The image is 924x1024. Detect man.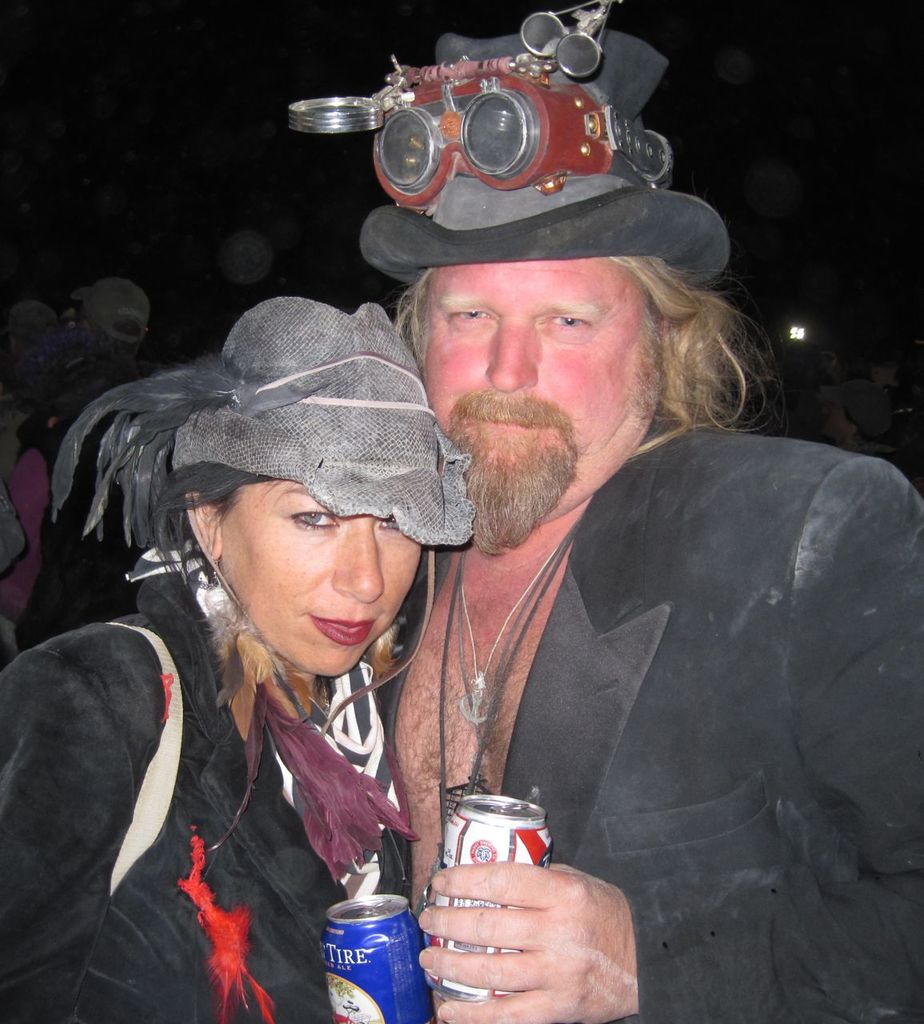
Detection: <bbox>204, 220, 287, 345</bbox>.
